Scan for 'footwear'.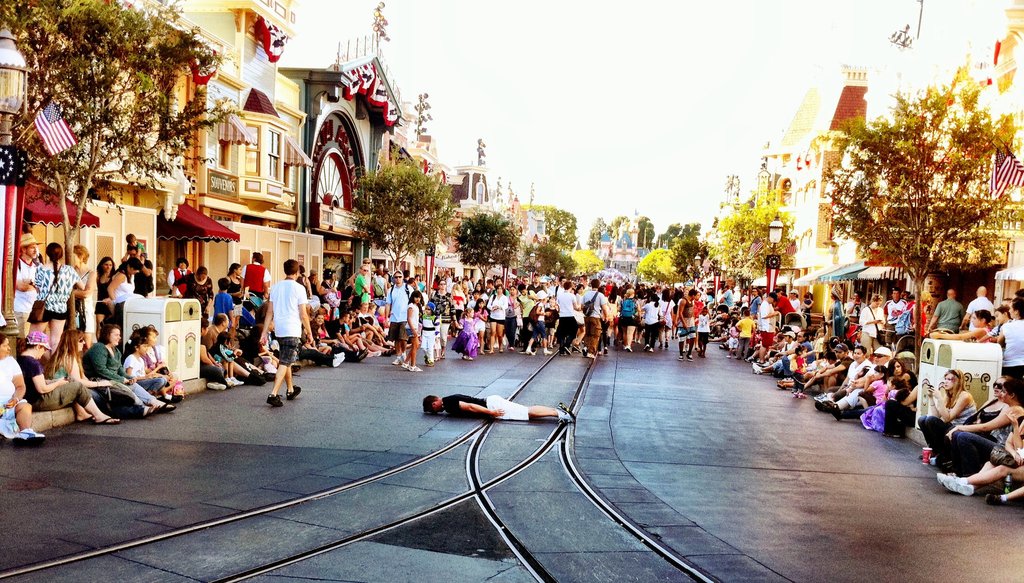
Scan result: <bbox>624, 345, 634, 349</bbox>.
